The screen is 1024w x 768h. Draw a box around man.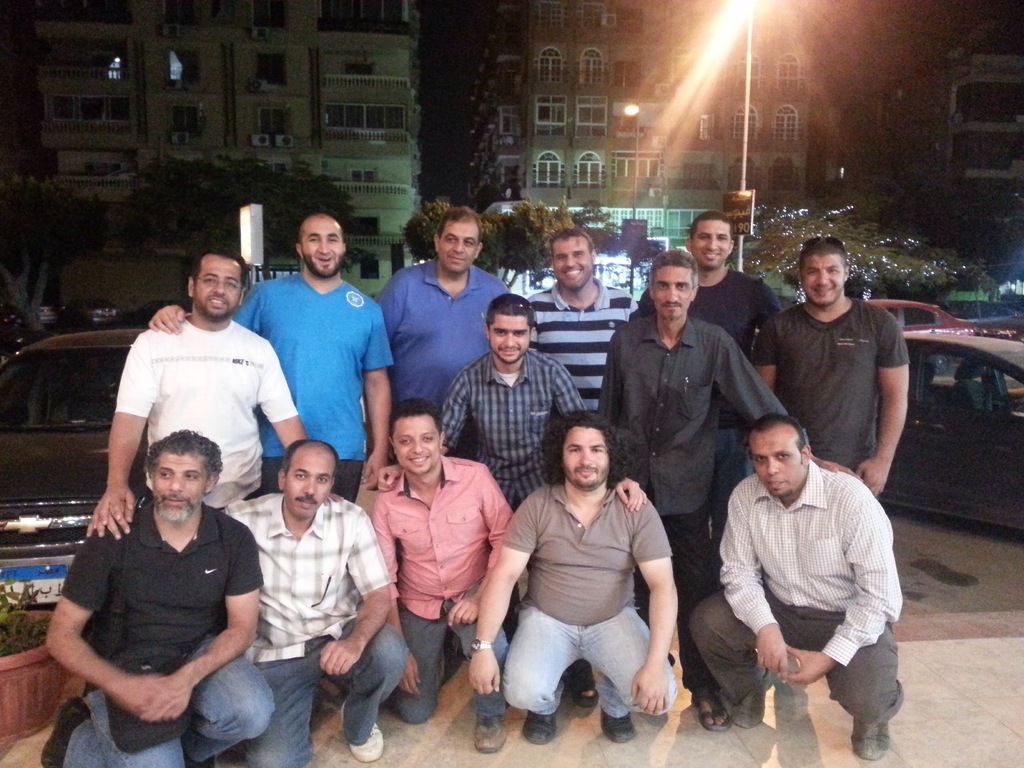
{"x1": 749, "y1": 239, "x2": 911, "y2": 493}.
